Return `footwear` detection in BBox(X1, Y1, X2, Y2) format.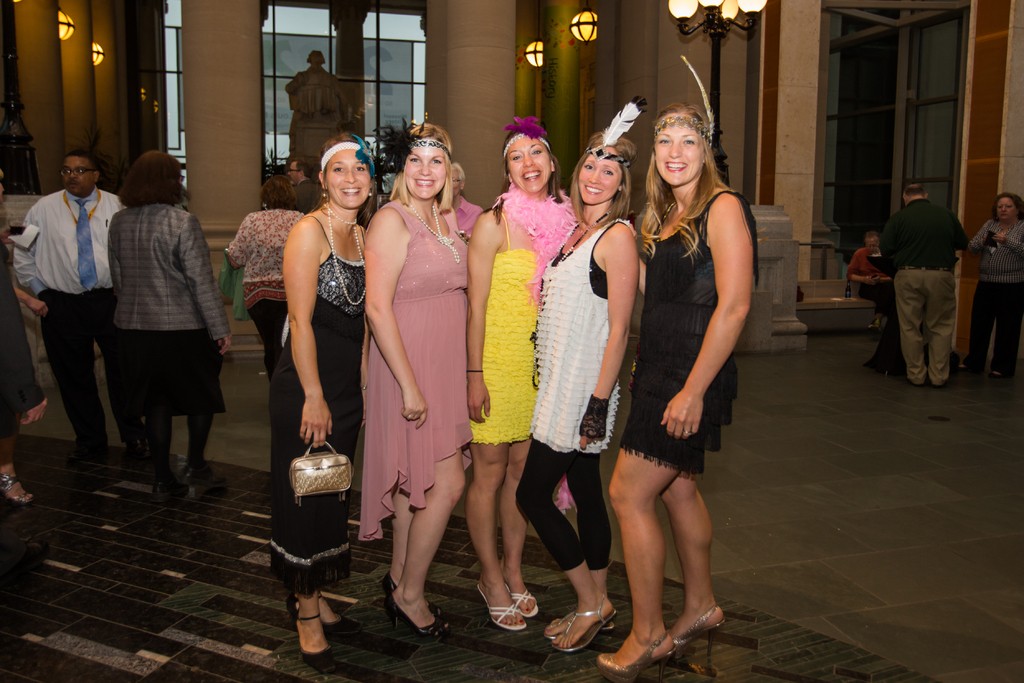
BBox(475, 589, 525, 631).
